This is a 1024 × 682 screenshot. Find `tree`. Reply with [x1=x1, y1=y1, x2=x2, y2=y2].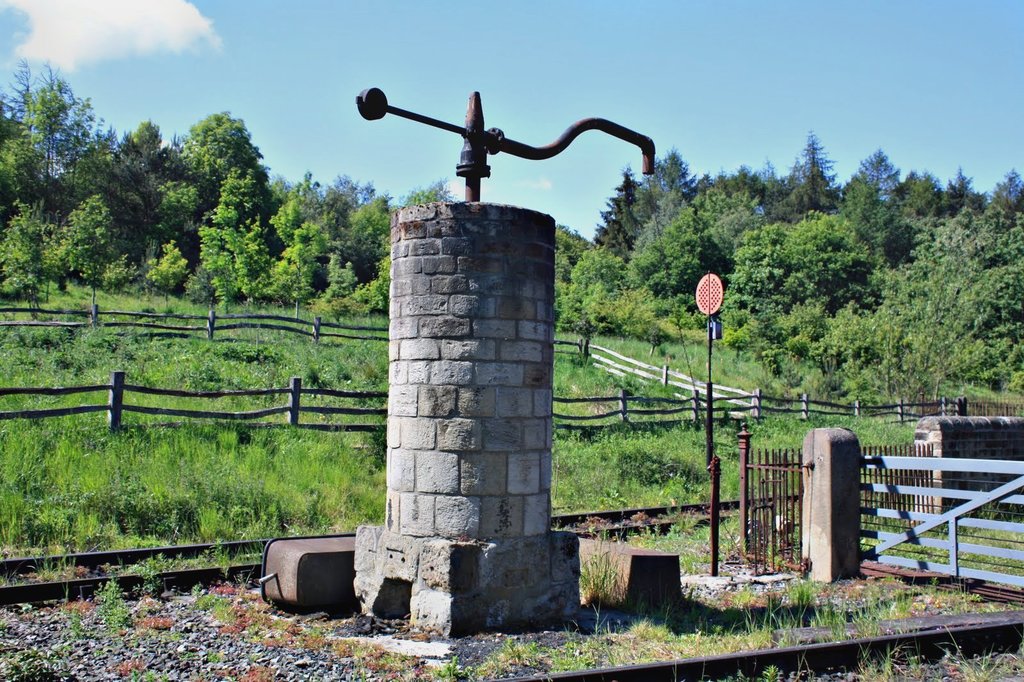
[x1=56, y1=100, x2=115, y2=168].
